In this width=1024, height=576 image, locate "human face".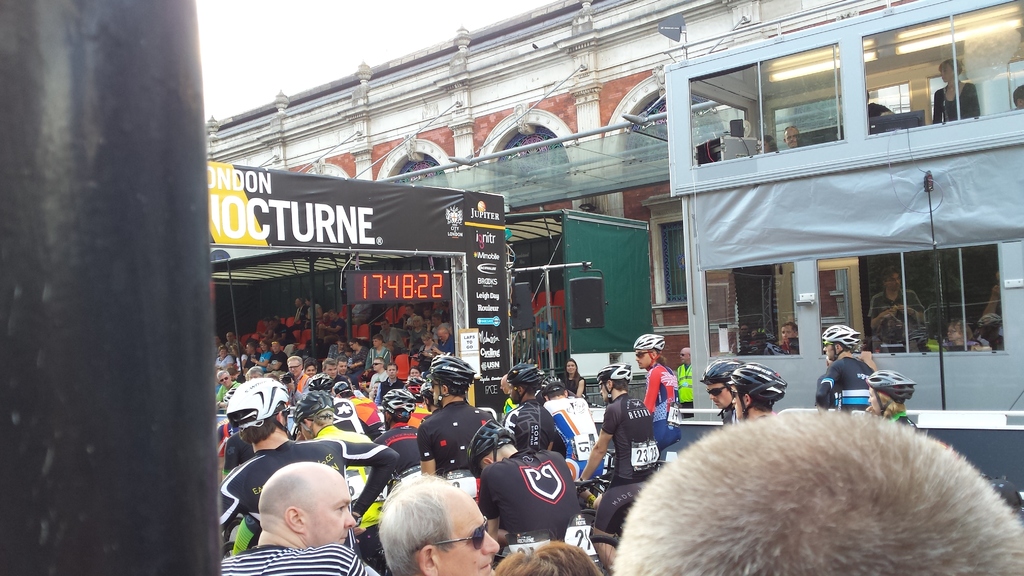
Bounding box: <box>305,367,316,376</box>.
